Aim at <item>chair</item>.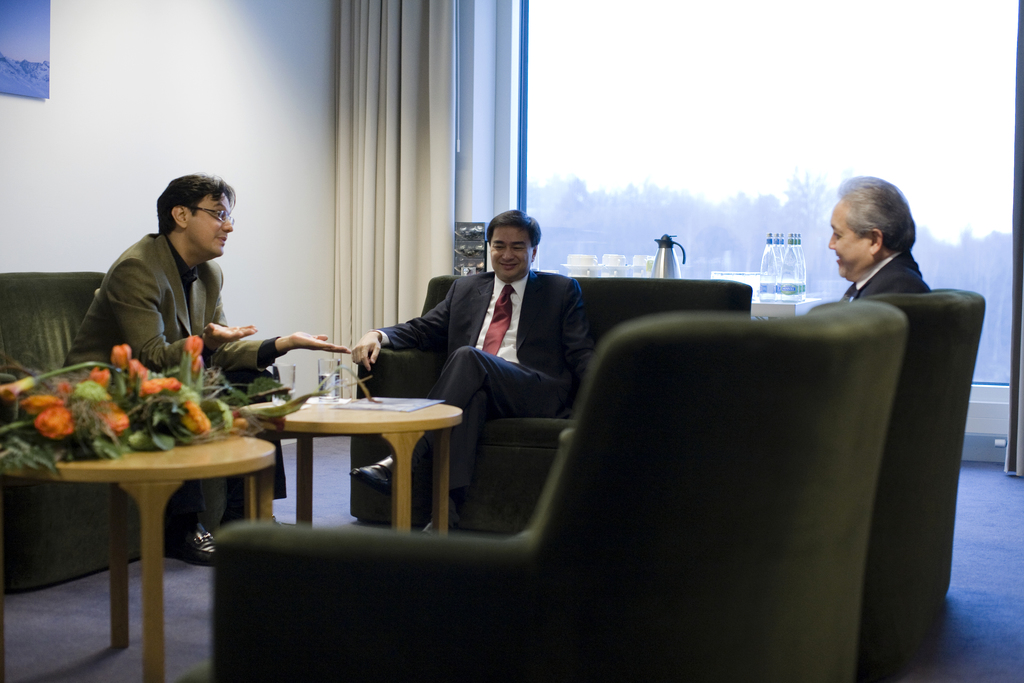
Aimed at <box>0,267,278,595</box>.
